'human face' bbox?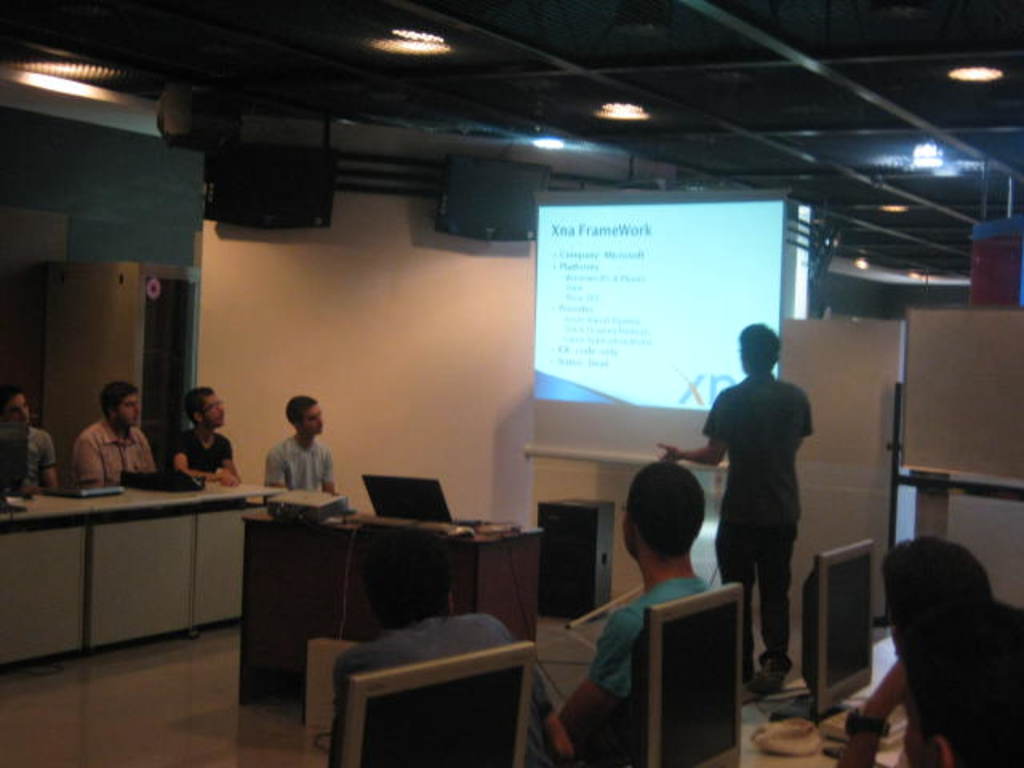
{"left": 118, "top": 386, "right": 142, "bottom": 427}
